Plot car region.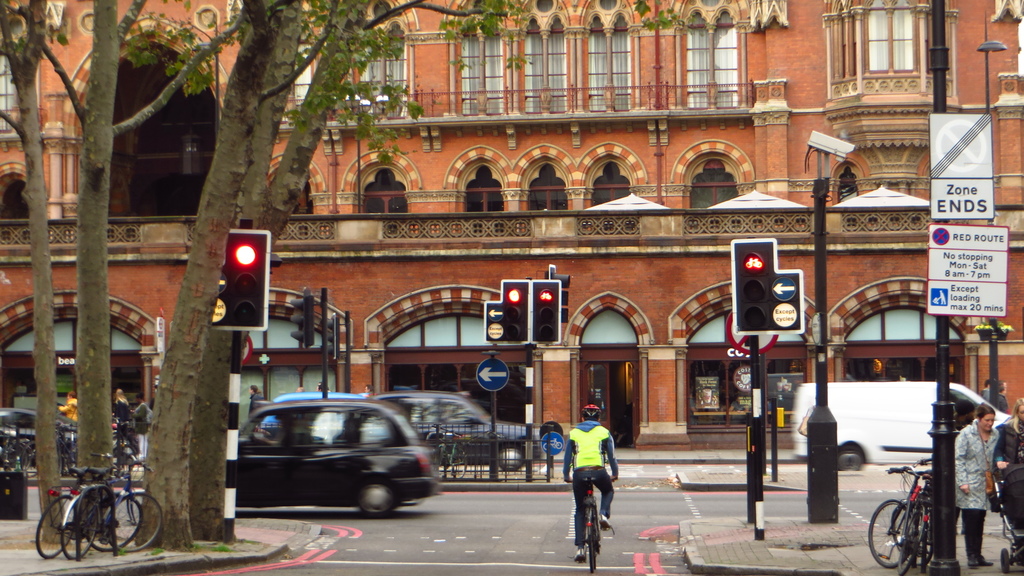
Plotted at 232/401/438/516.
